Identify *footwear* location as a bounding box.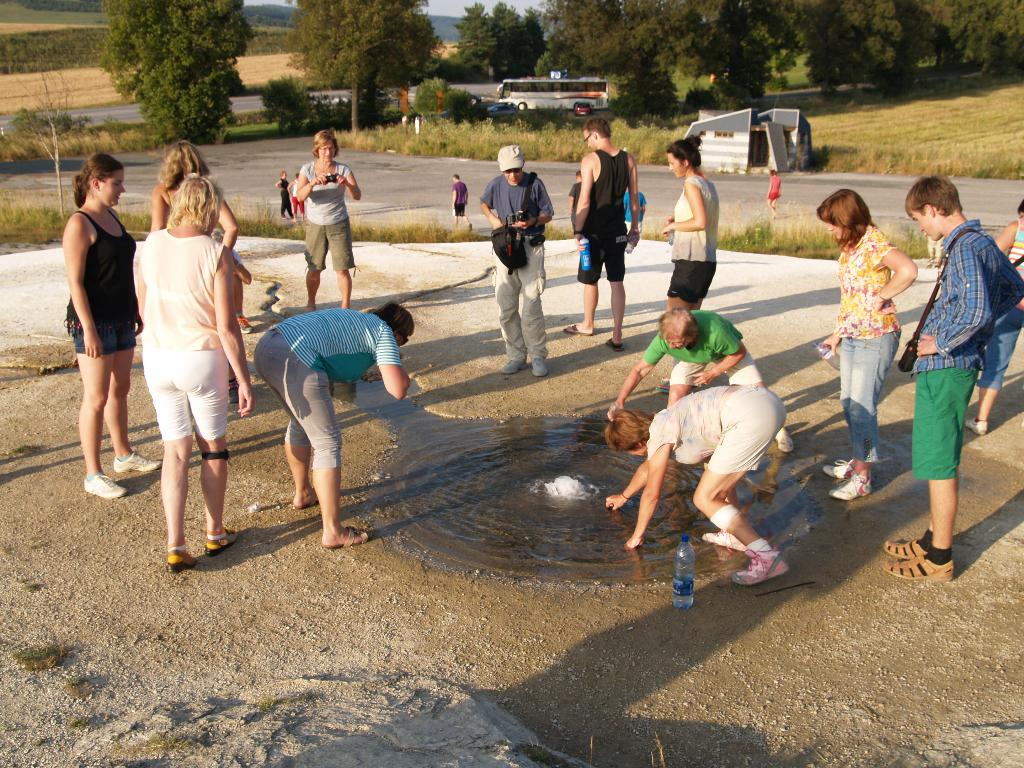
562 321 593 336.
